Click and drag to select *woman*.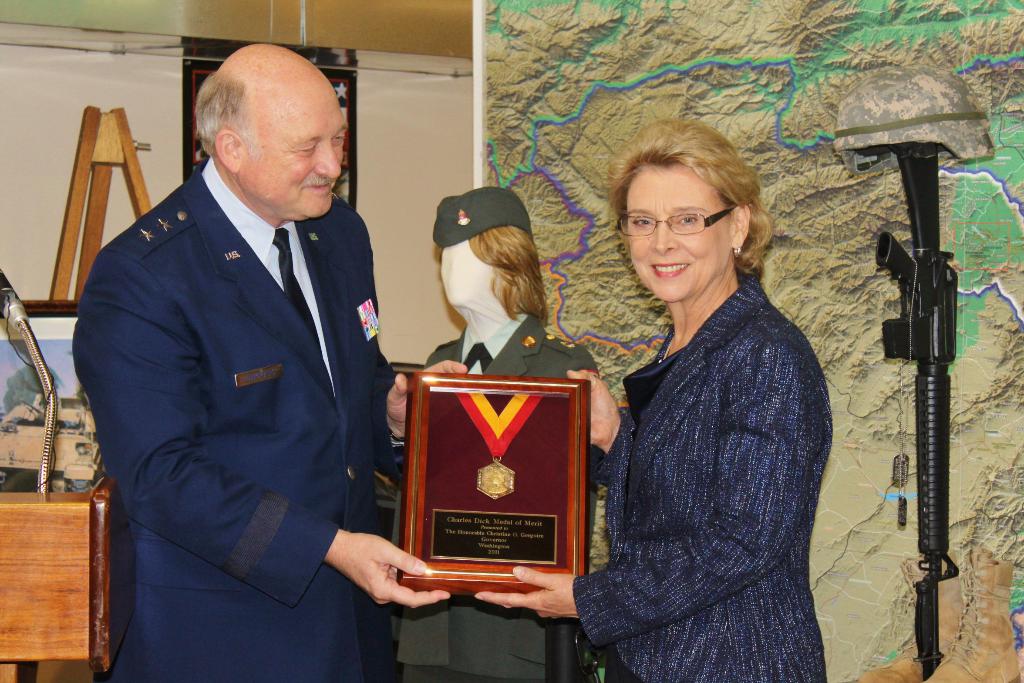
Selection: crop(563, 116, 850, 682).
